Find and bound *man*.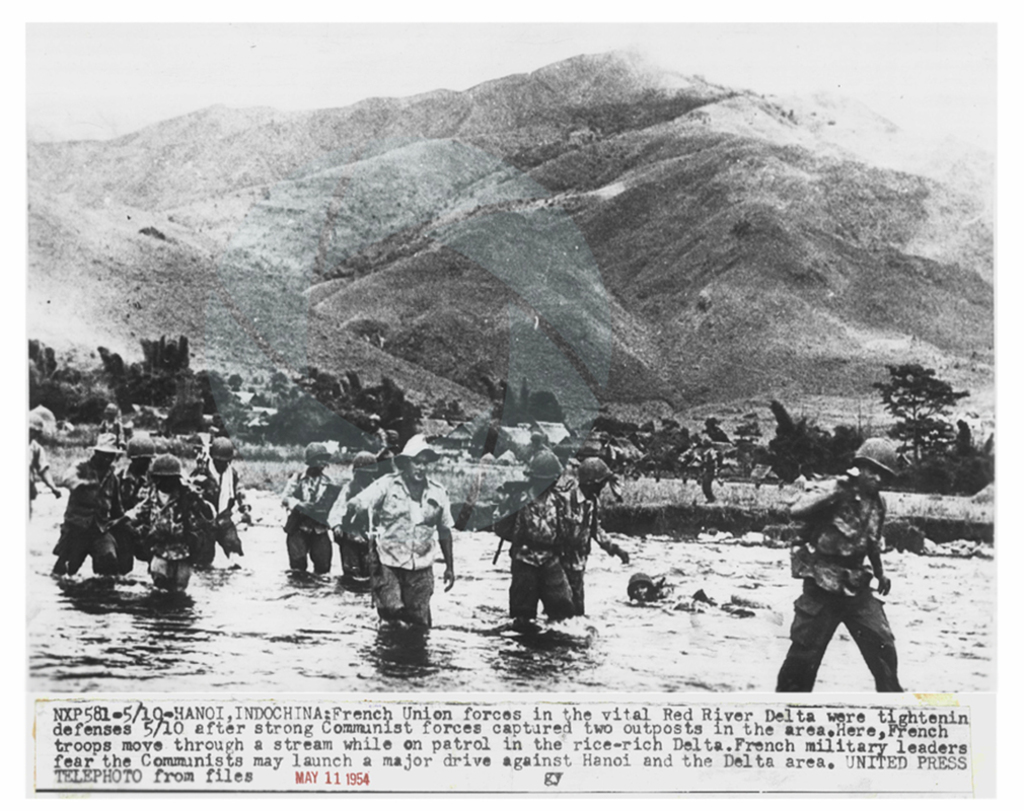
Bound: <bbox>191, 432, 250, 566</bbox>.
